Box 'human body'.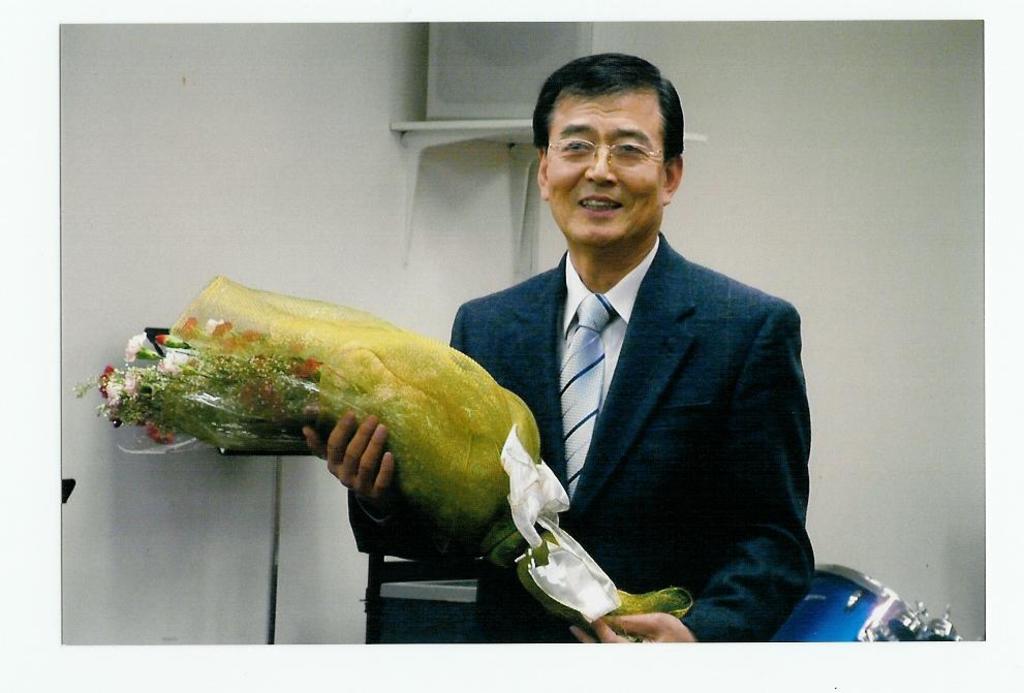
bbox=[467, 121, 827, 648].
